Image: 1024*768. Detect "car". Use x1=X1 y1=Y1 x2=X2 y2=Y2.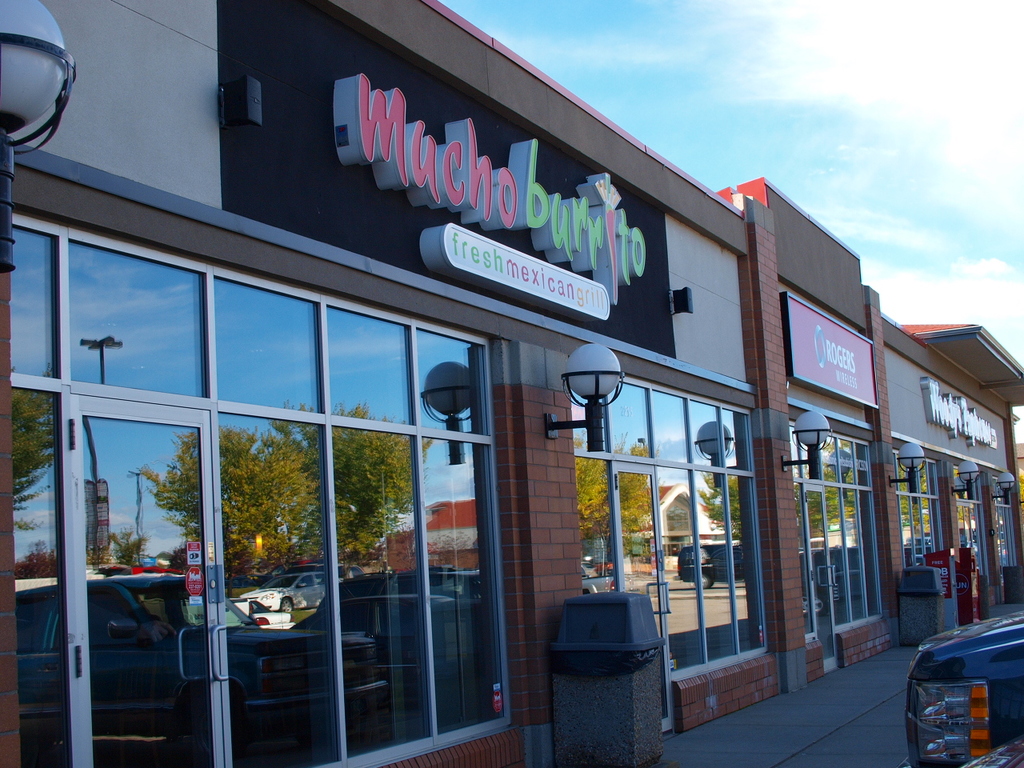
x1=243 y1=564 x2=330 y2=602.
